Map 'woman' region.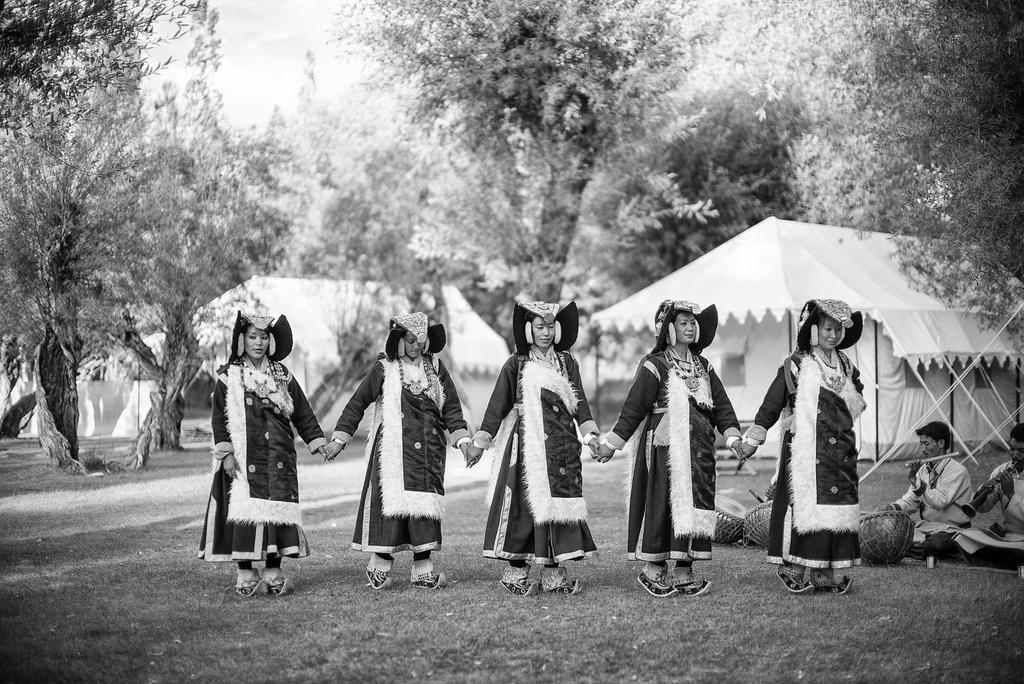
Mapped to x1=734, y1=296, x2=874, y2=603.
